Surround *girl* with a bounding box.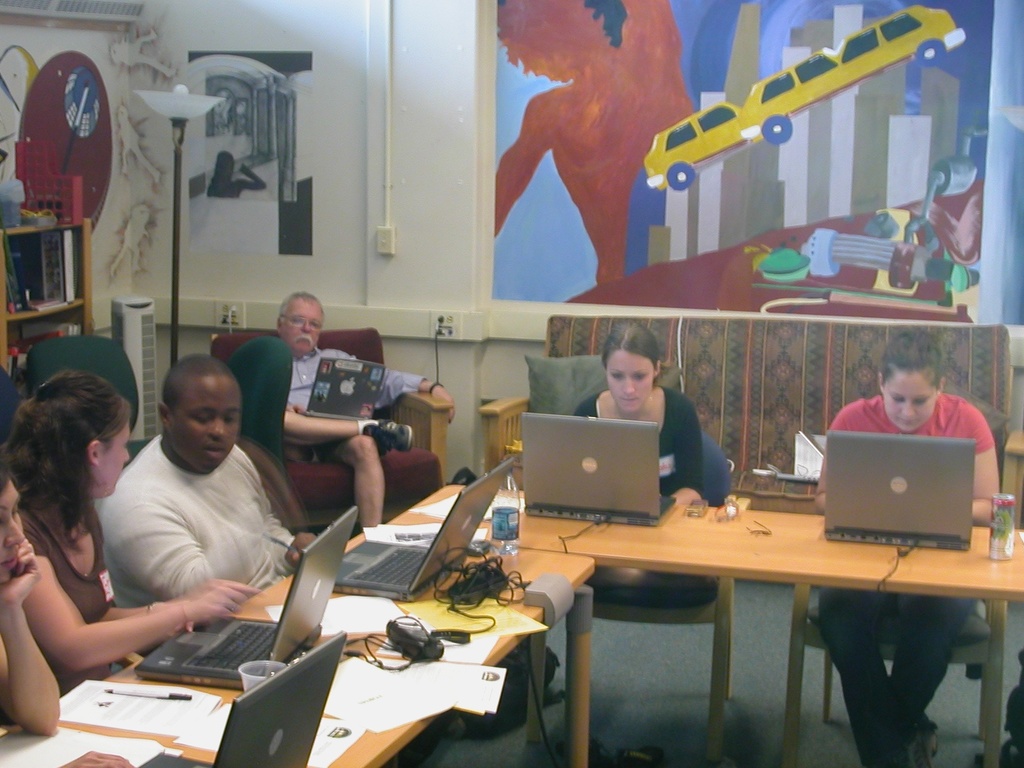
5/371/253/687.
